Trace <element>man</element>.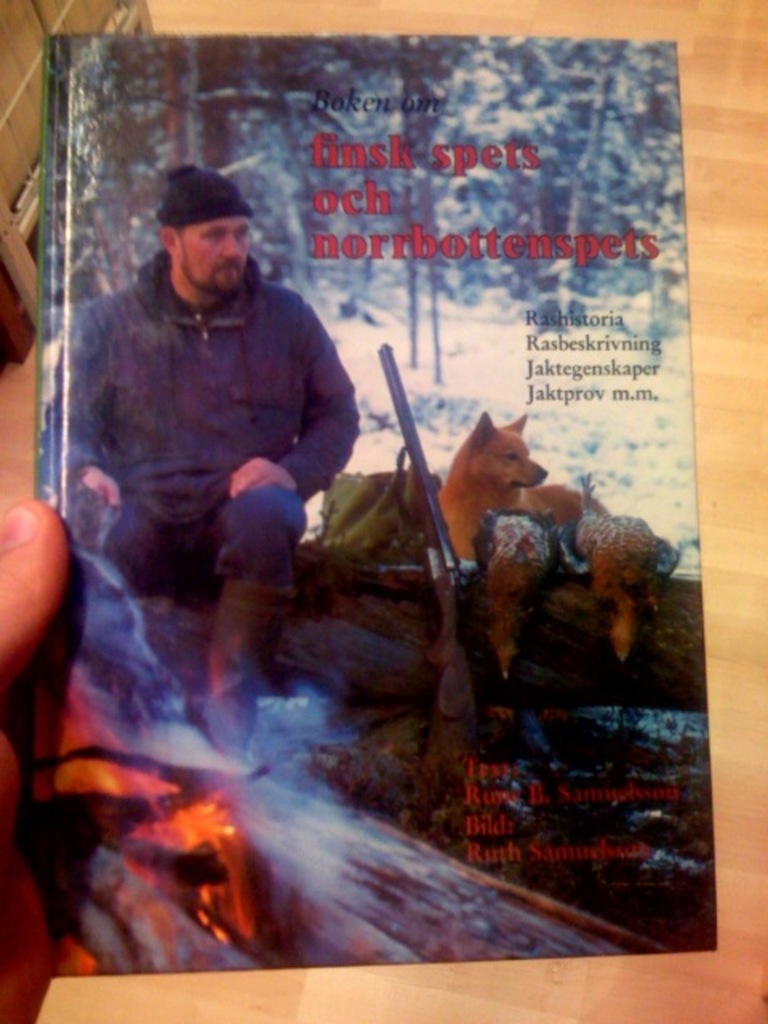
Traced to bbox(42, 123, 360, 803).
